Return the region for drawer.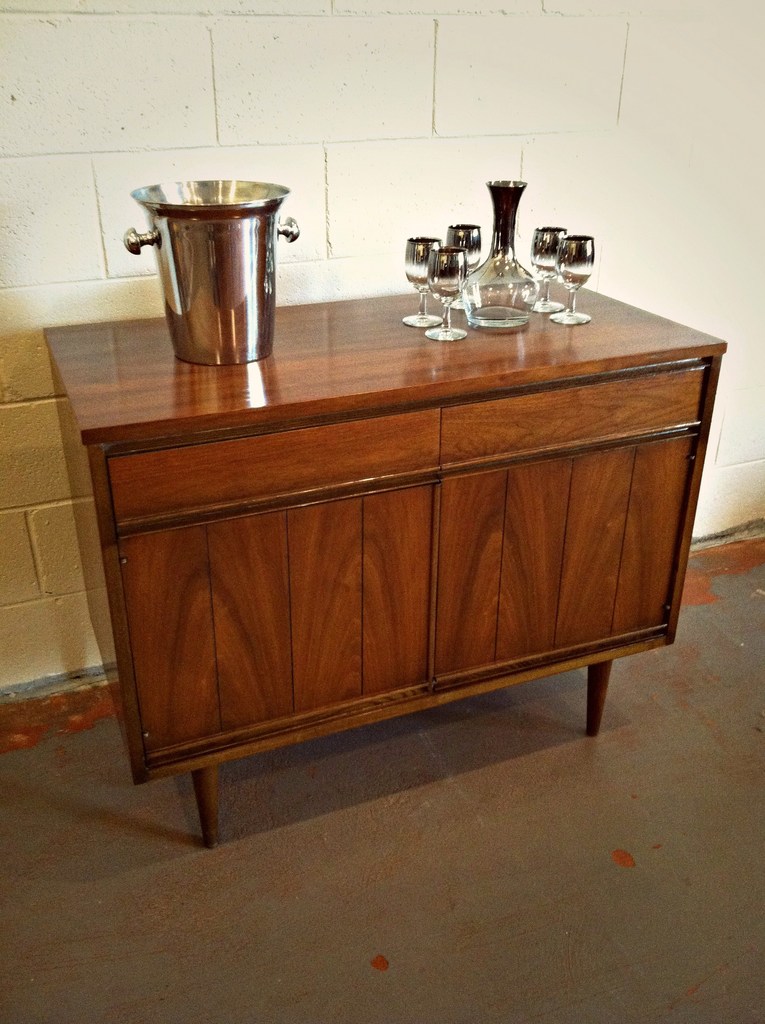
{"left": 439, "top": 365, "right": 708, "bottom": 467}.
